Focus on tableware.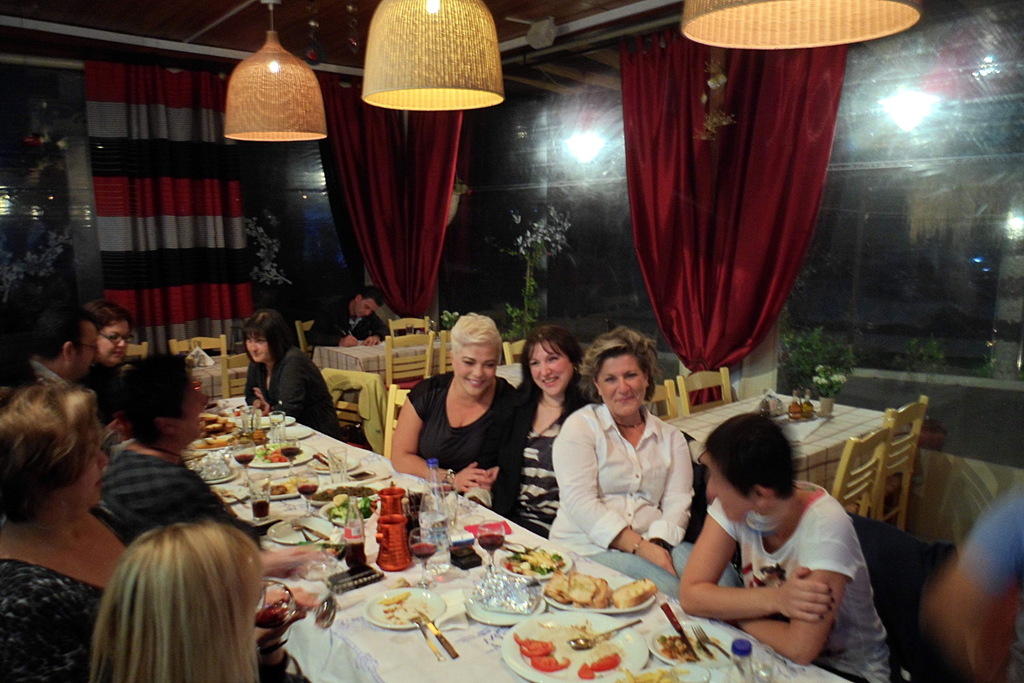
Focused at BBox(270, 519, 326, 546).
